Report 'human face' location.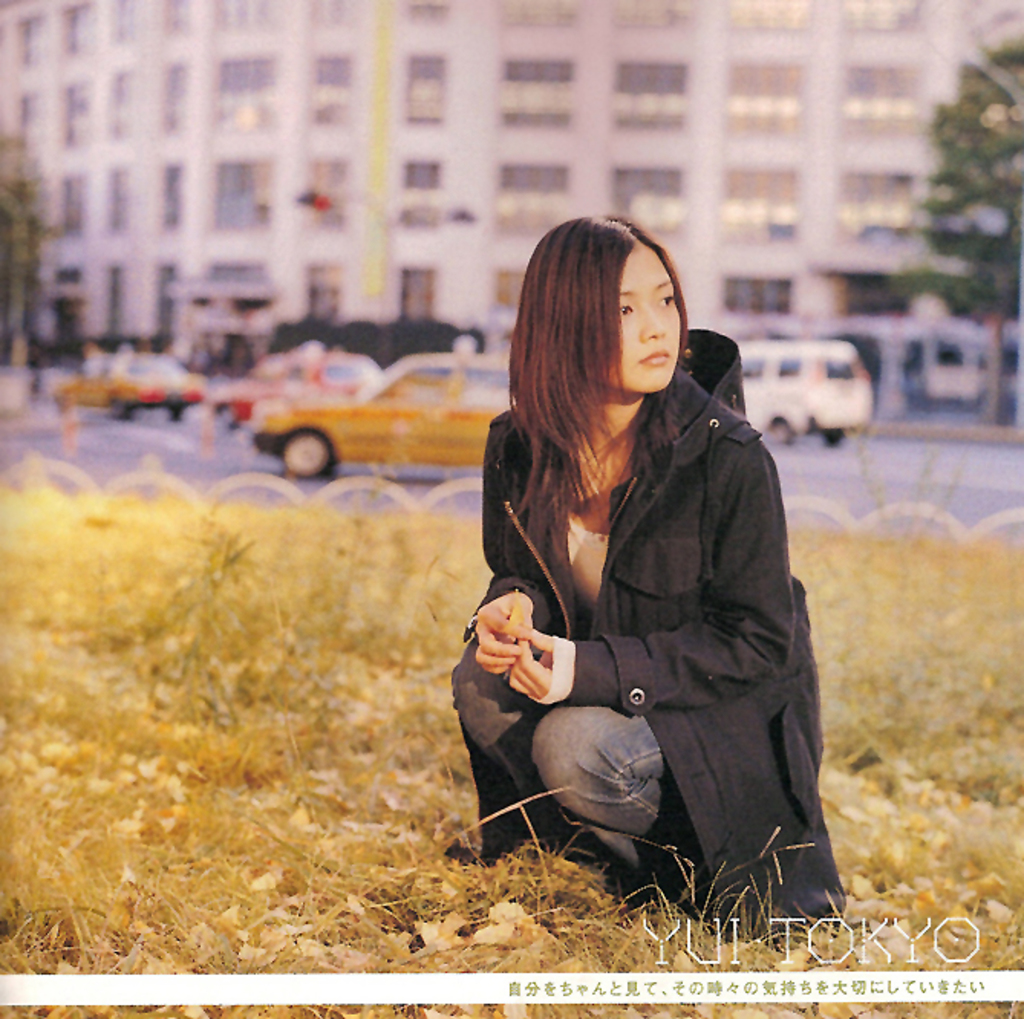
Report: l=615, t=246, r=684, b=389.
